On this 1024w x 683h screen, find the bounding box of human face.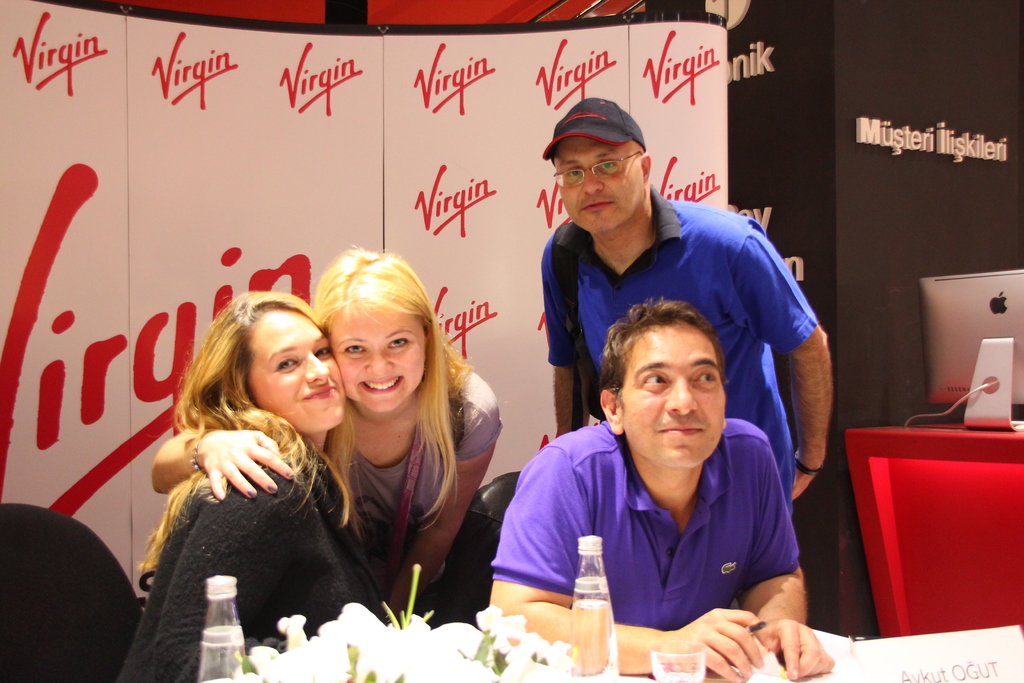
Bounding box: [555,136,641,236].
